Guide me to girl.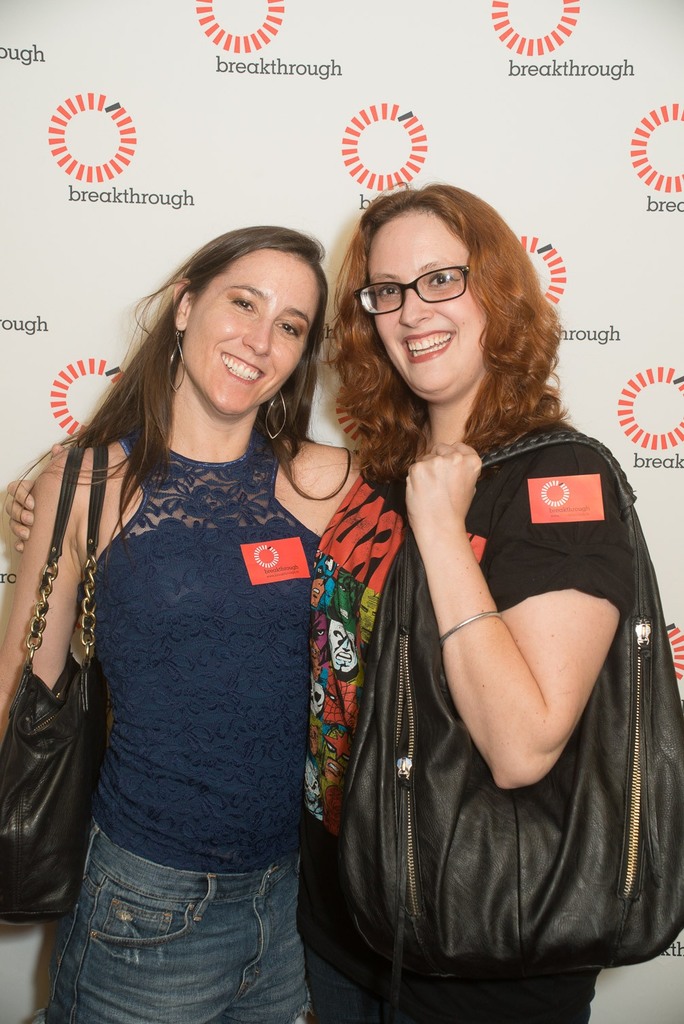
Guidance: <bbox>0, 226, 372, 1023</bbox>.
